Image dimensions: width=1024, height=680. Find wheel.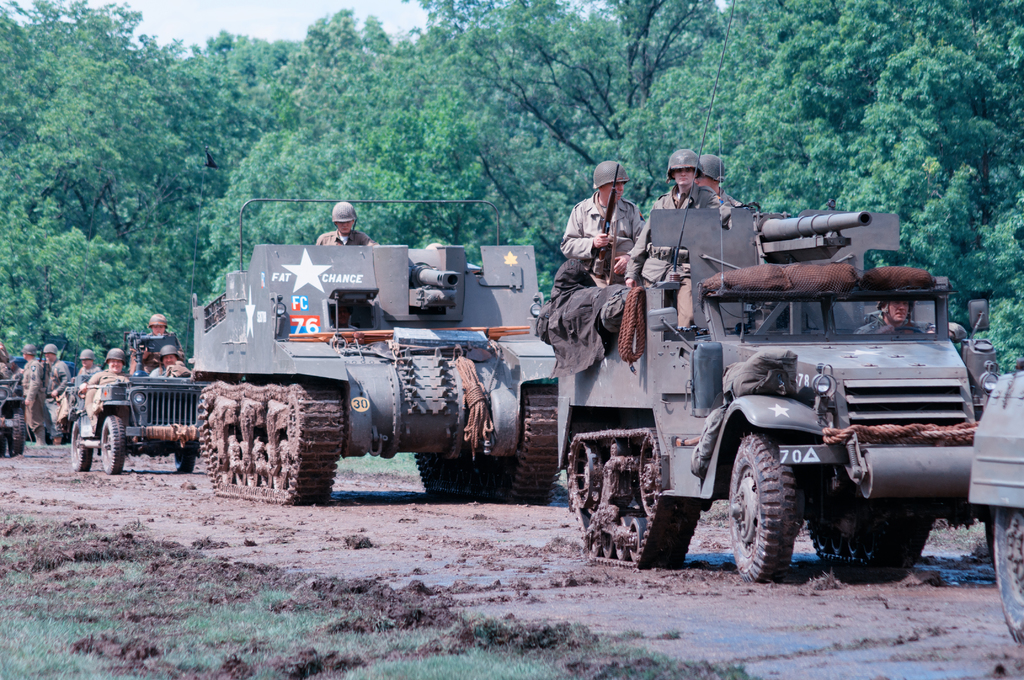
0, 433, 6, 454.
